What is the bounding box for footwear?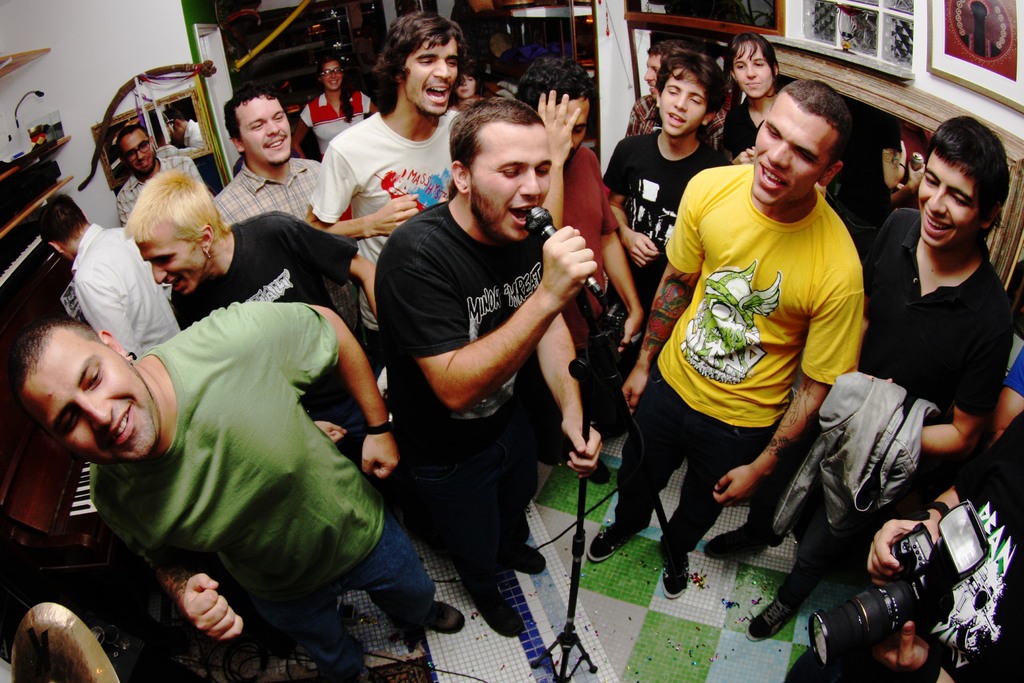
box(511, 546, 551, 572).
